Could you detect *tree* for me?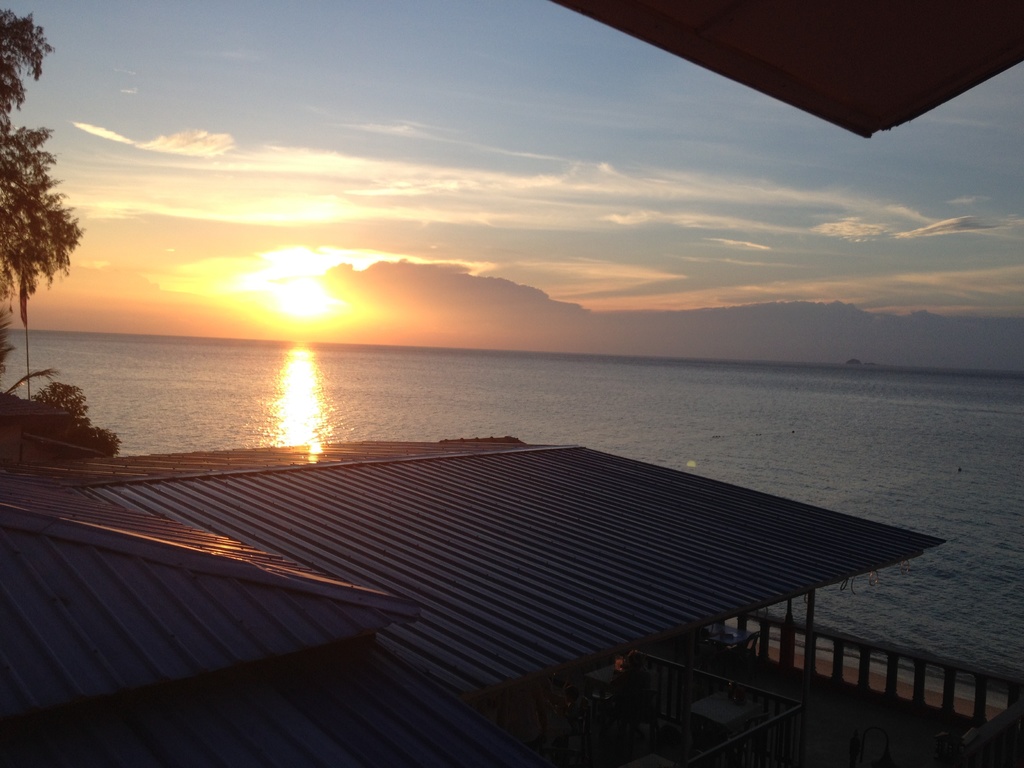
Detection result: BBox(0, 316, 54, 409).
